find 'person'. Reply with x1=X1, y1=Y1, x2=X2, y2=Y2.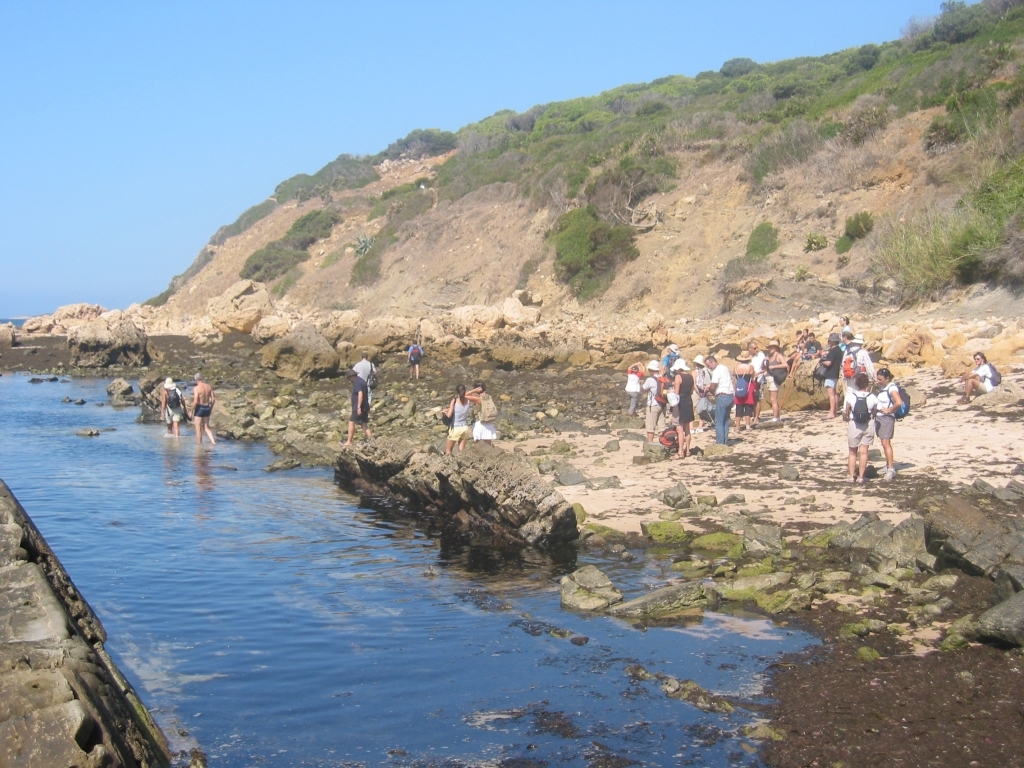
x1=357, y1=354, x2=377, y2=377.
